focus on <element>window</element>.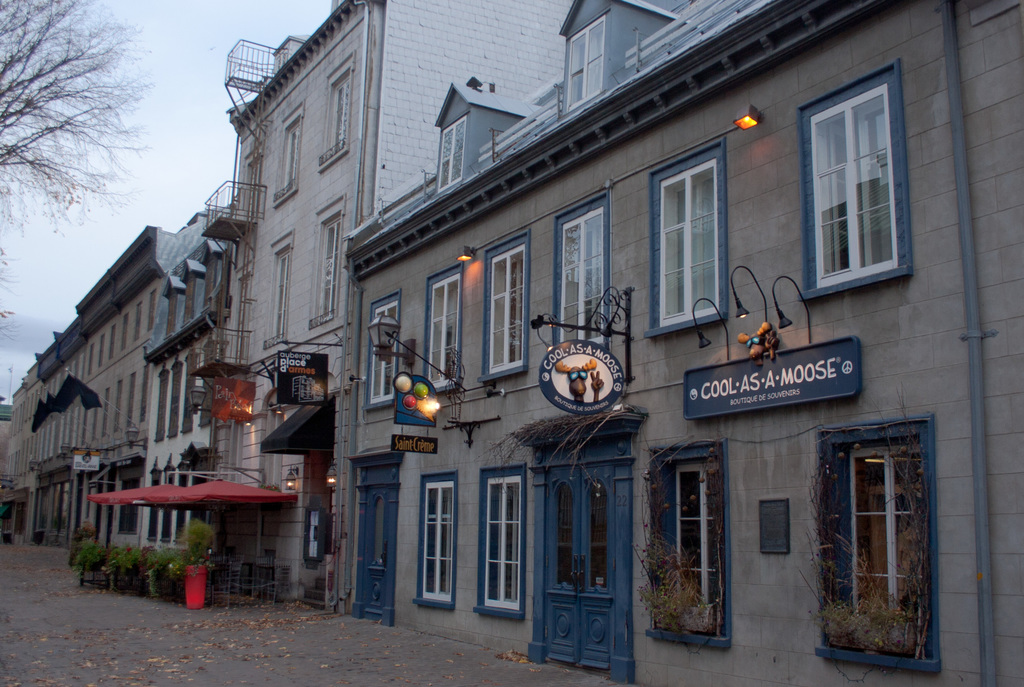
Focused at box=[662, 428, 751, 643].
